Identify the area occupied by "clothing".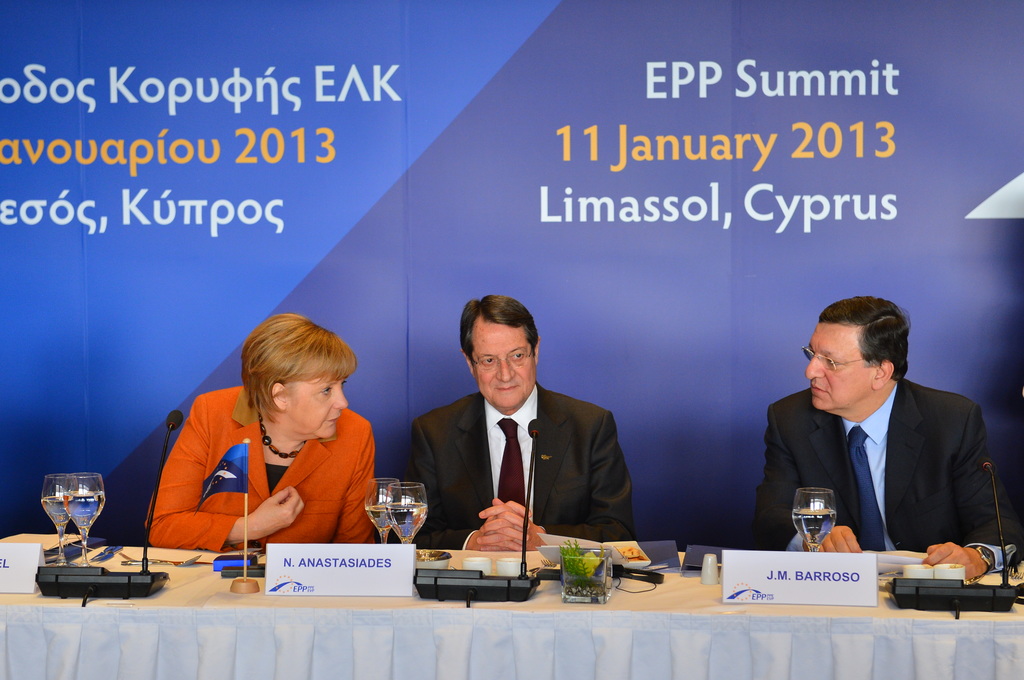
Area: rect(138, 382, 388, 555).
